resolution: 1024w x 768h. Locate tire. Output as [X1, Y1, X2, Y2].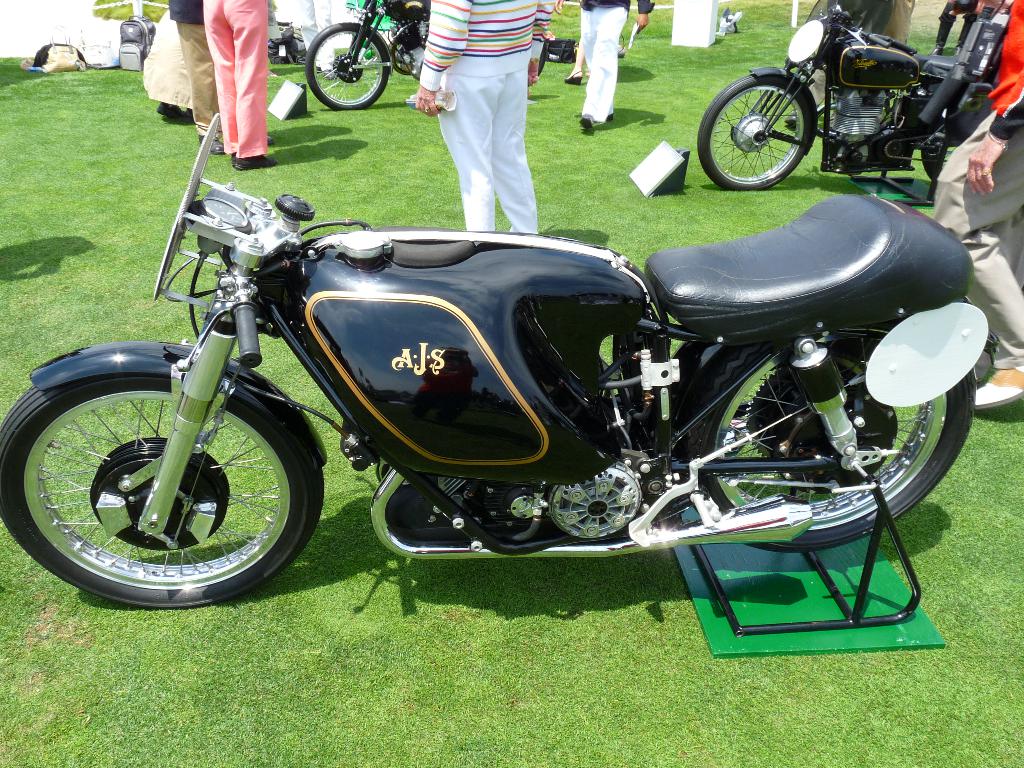
[922, 138, 948, 180].
